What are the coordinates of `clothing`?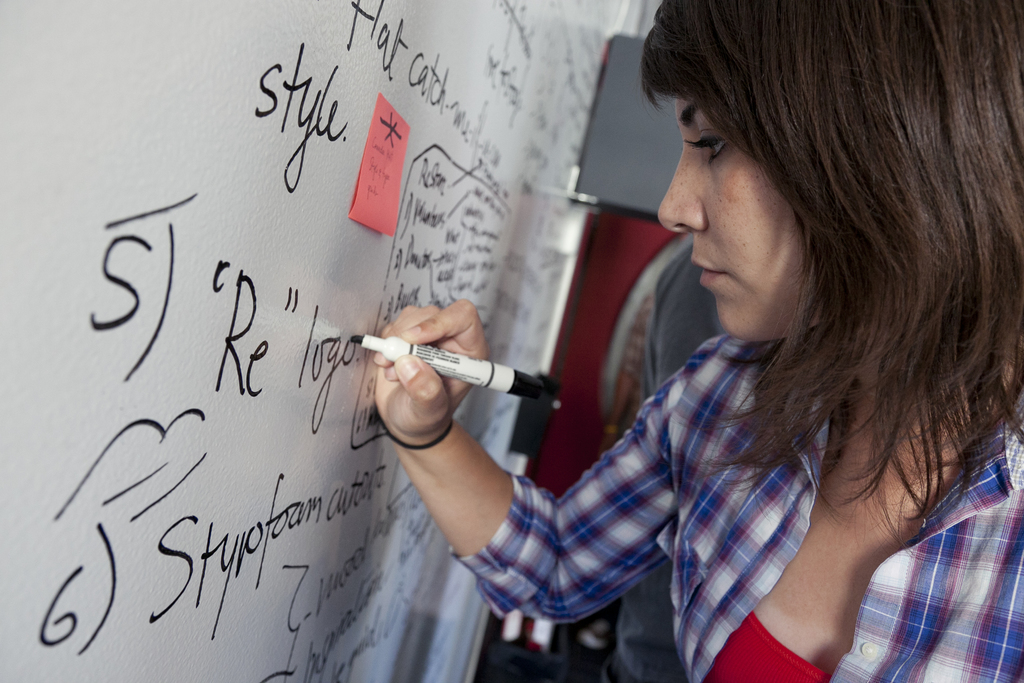
left=561, top=271, right=945, bottom=673.
